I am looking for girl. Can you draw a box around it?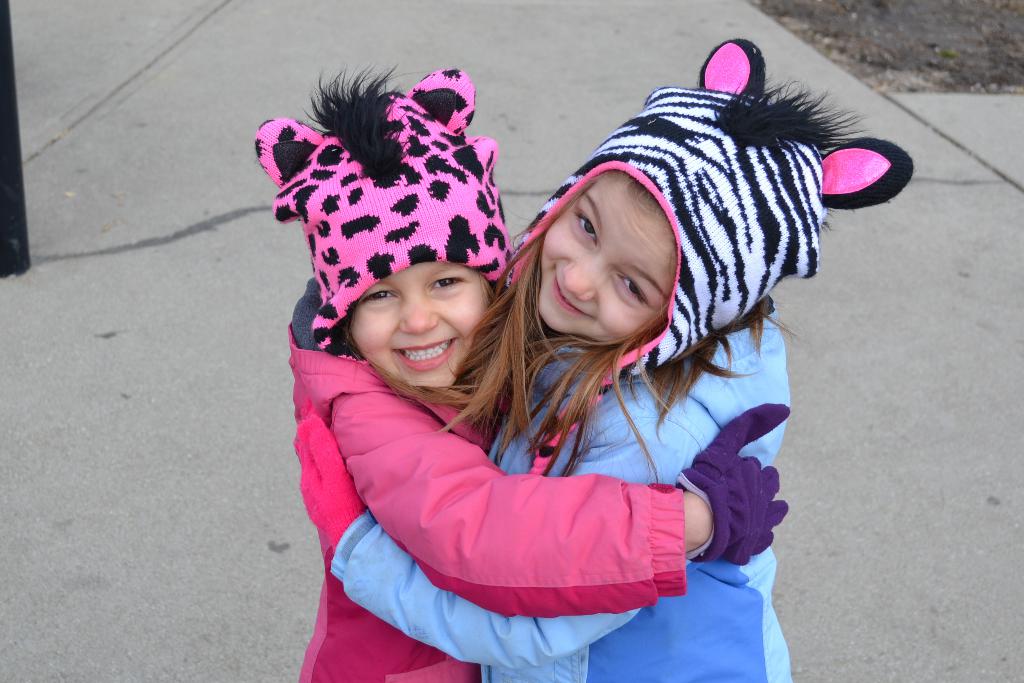
Sure, the bounding box is <region>256, 64, 794, 682</region>.
